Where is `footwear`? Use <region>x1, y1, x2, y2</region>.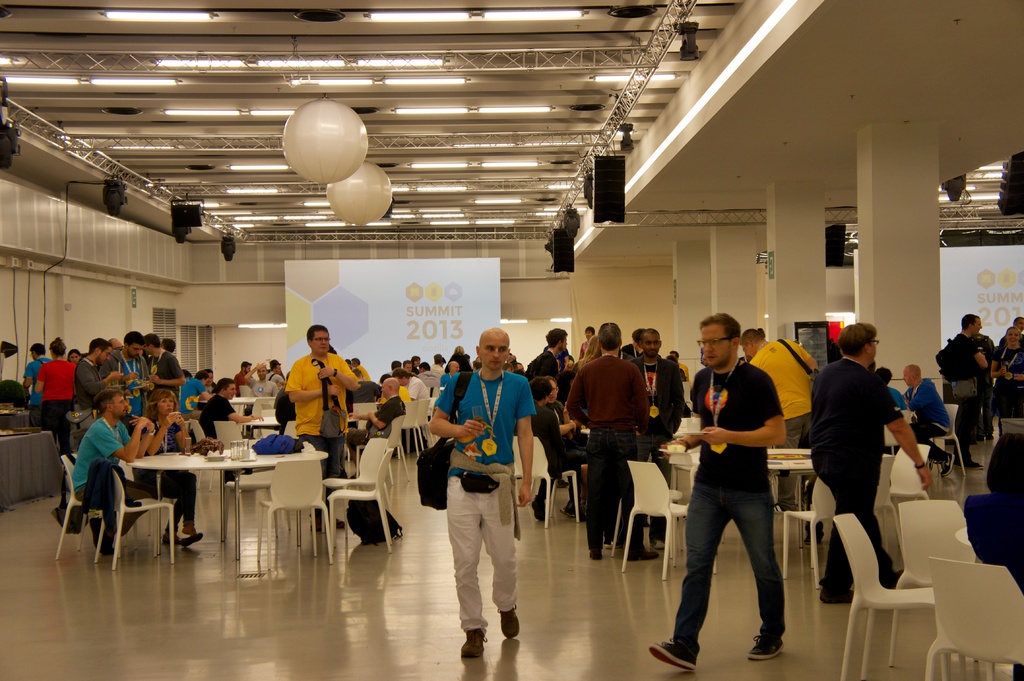
<region>533, 495, 547, 522</region>.
